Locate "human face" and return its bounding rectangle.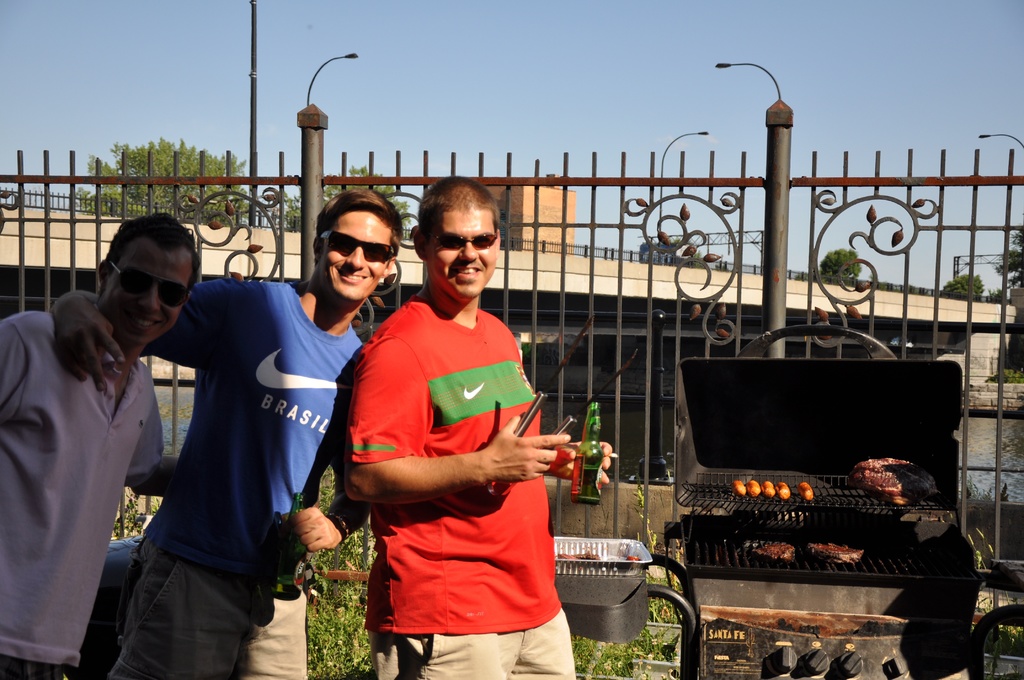
428,205,497,294.
